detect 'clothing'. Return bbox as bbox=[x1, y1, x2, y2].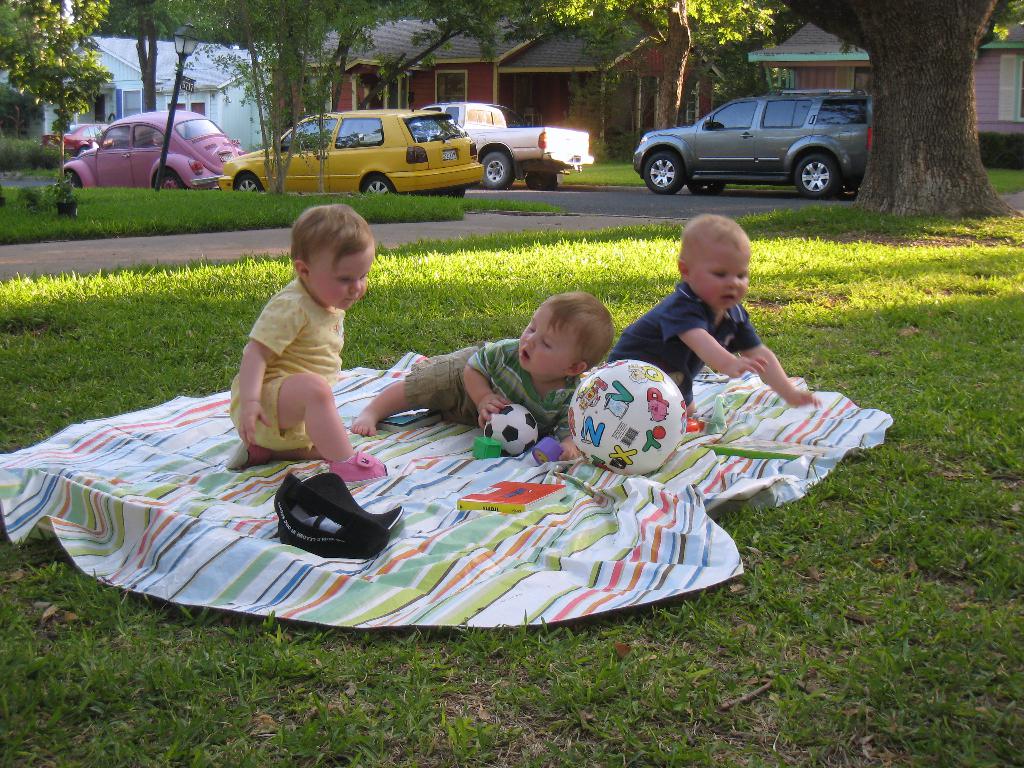
bbox=[409, 339, 577, 428].
